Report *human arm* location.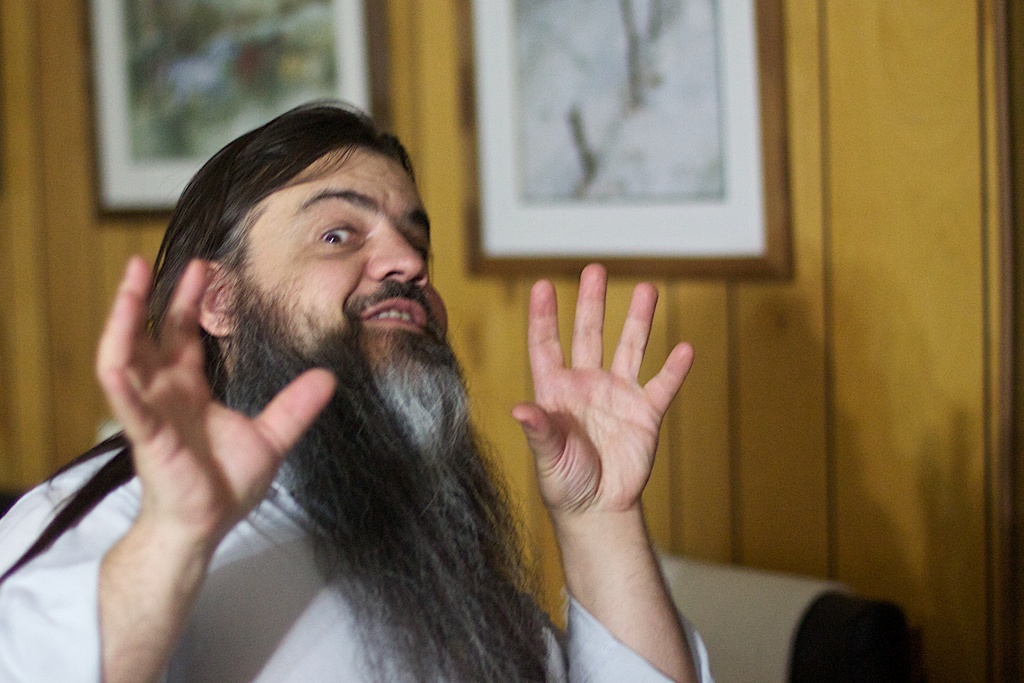
Report: bbox(0, 255, 357, 682).
